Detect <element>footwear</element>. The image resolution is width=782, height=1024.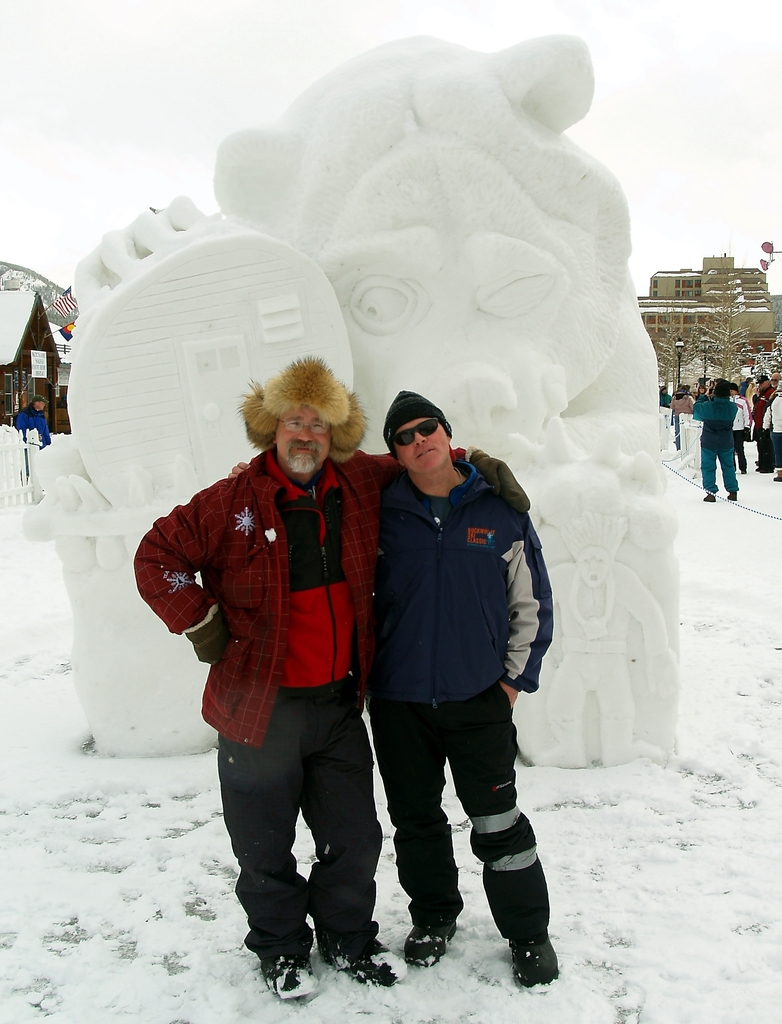
[x1=723, y1=488, x2=735, y2=502].
